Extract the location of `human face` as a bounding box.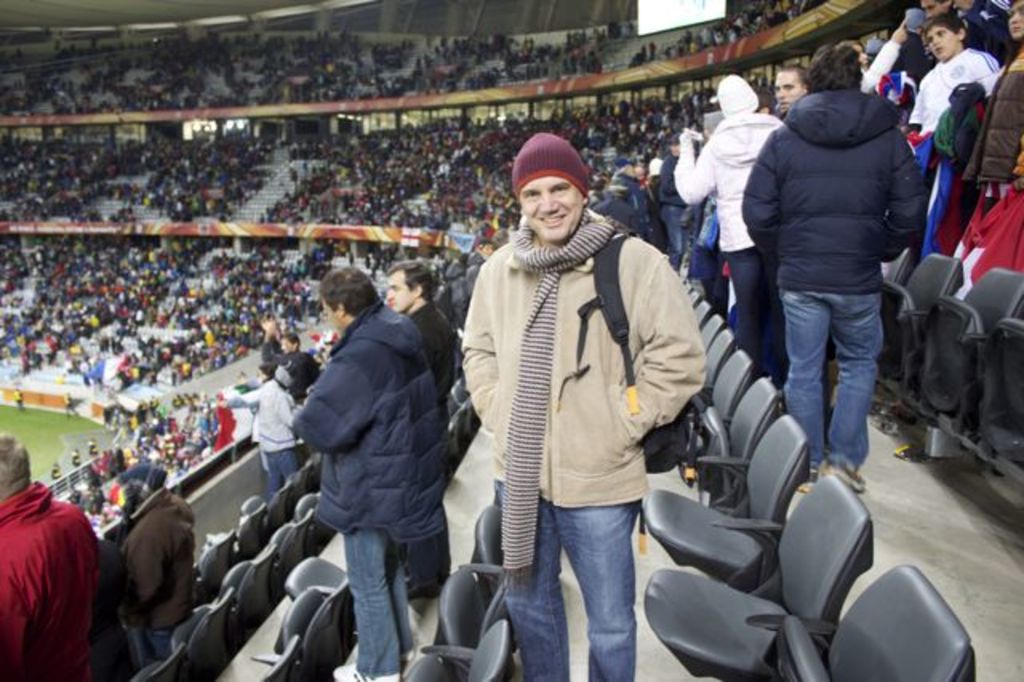
925,24,962,61.
